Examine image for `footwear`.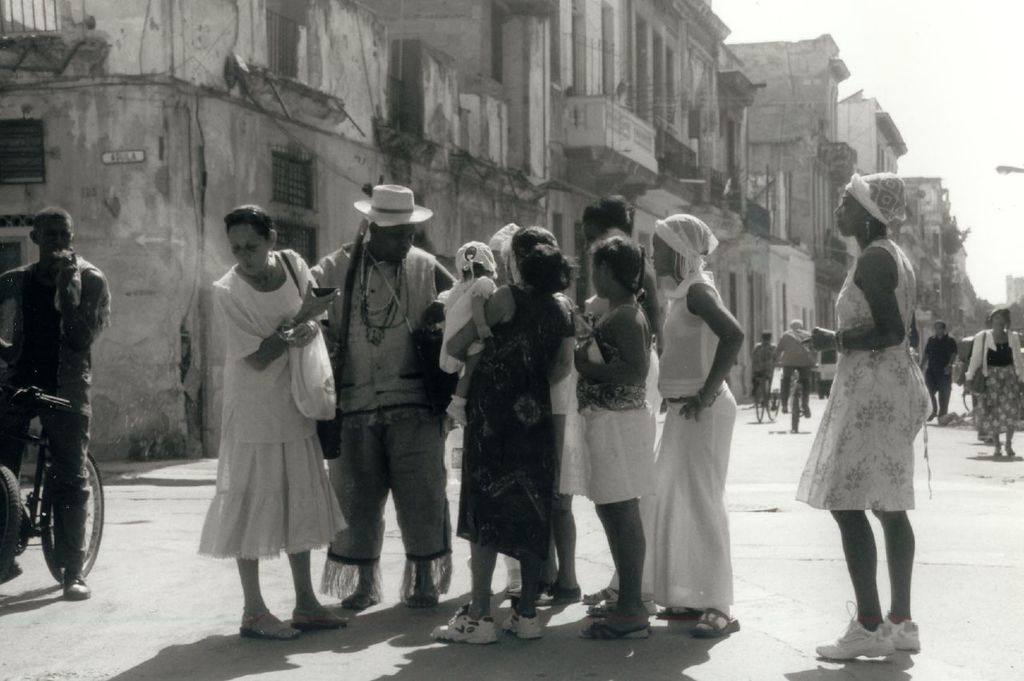
Examination result: rect(582, 621, 650, 643).
